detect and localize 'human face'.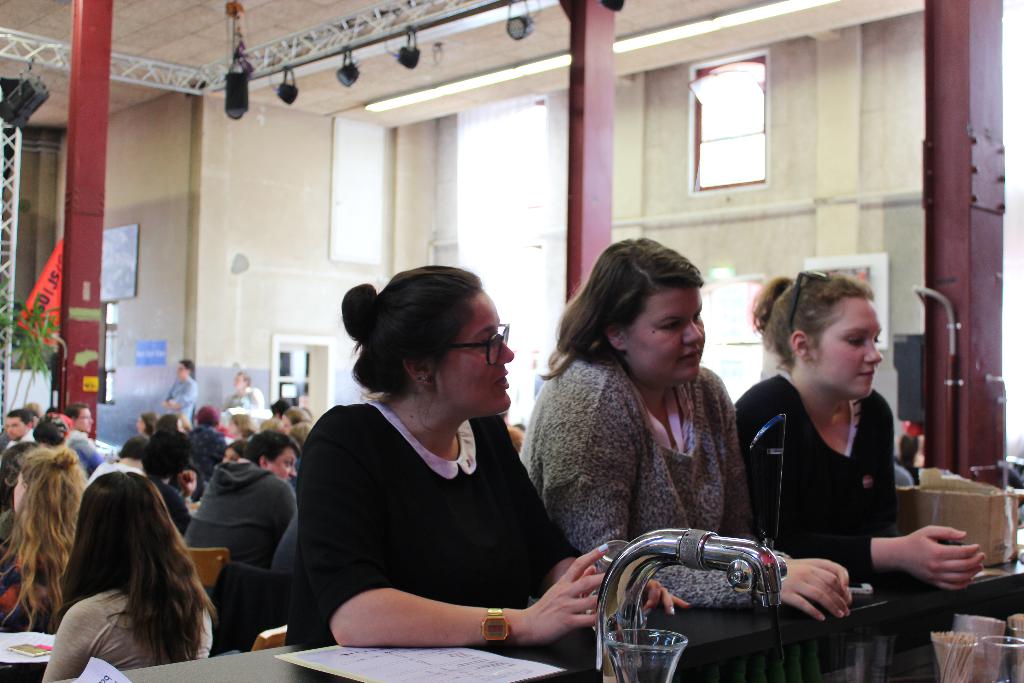
Localized at 623:283:707:382.
